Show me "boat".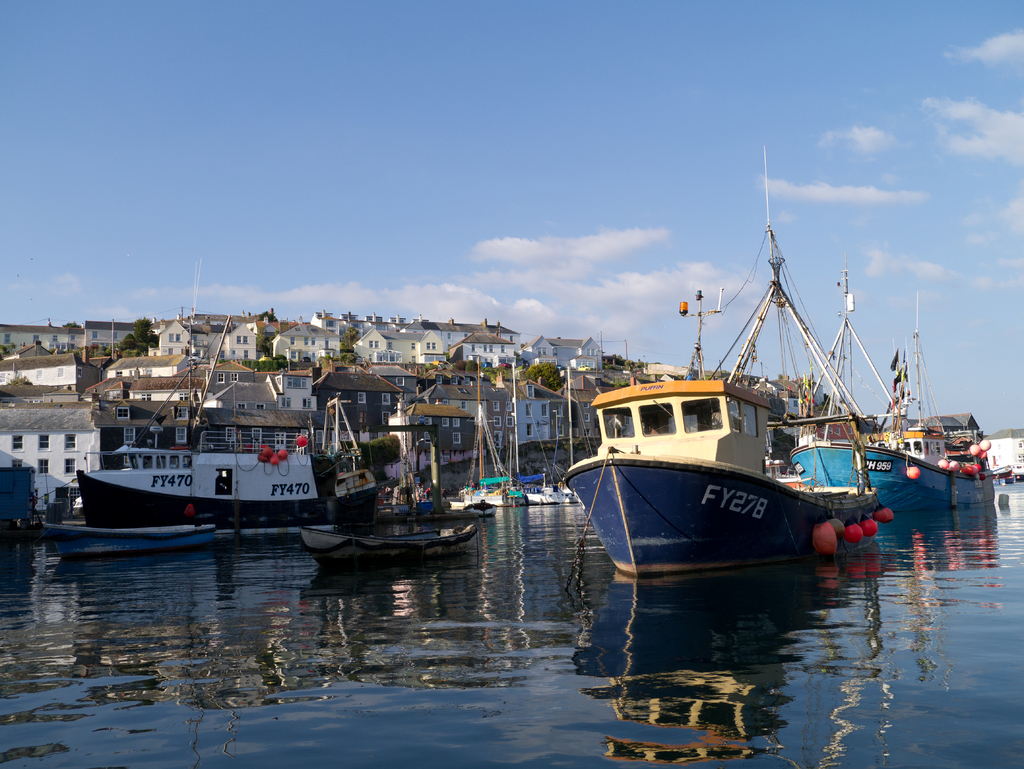
"boat" is here: <region>556, 141, 900, 588</region>.
